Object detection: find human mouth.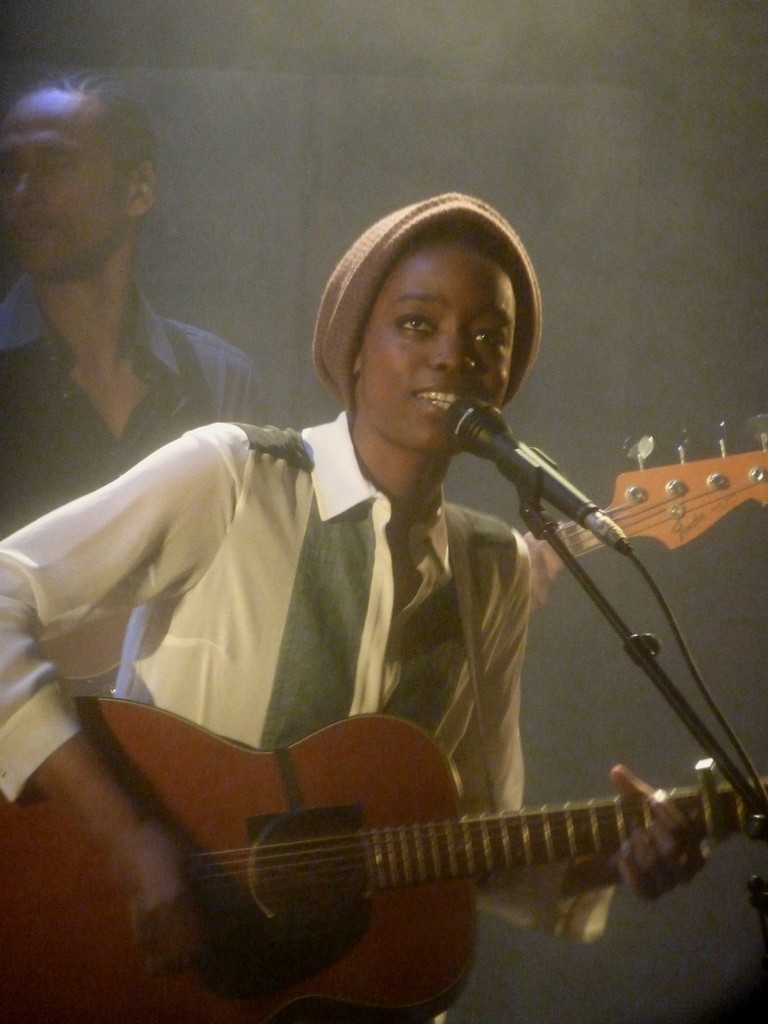
box(409, 373, 484, 420).
